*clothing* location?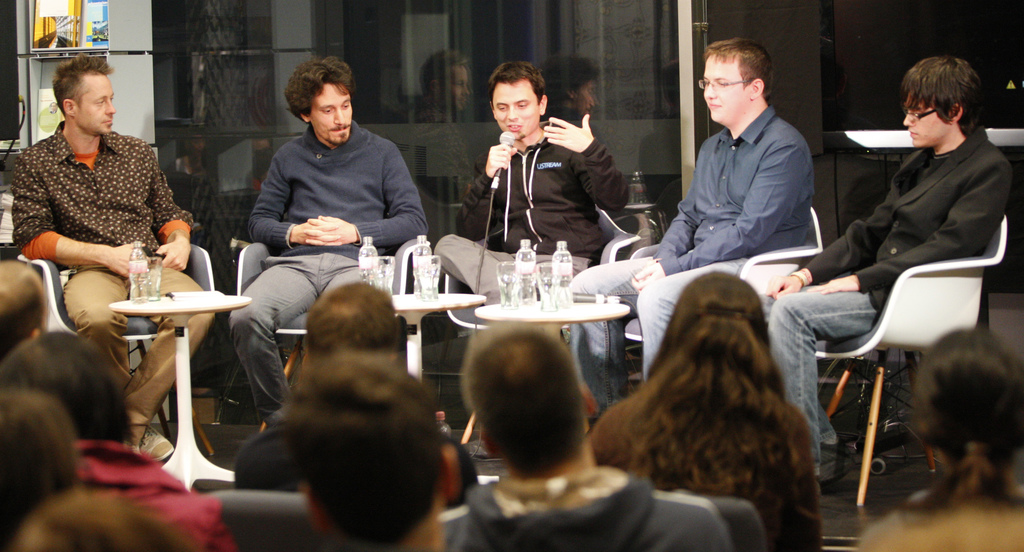
751/118/1014/476
